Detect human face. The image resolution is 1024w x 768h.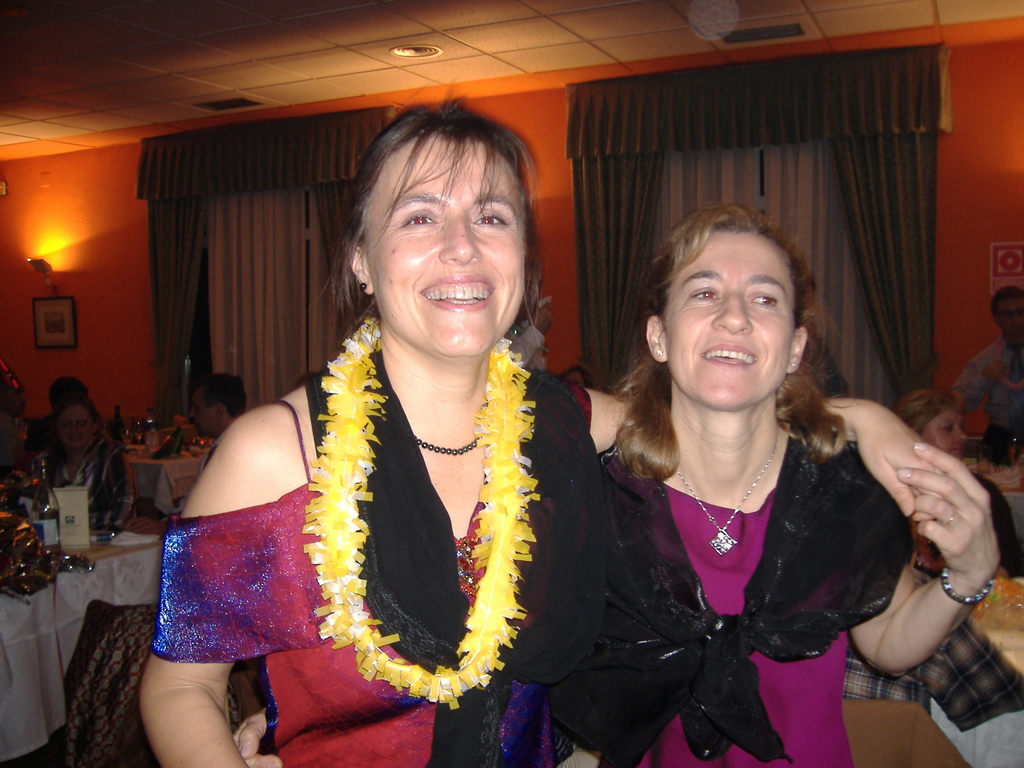
918, 401, 972, 460.
